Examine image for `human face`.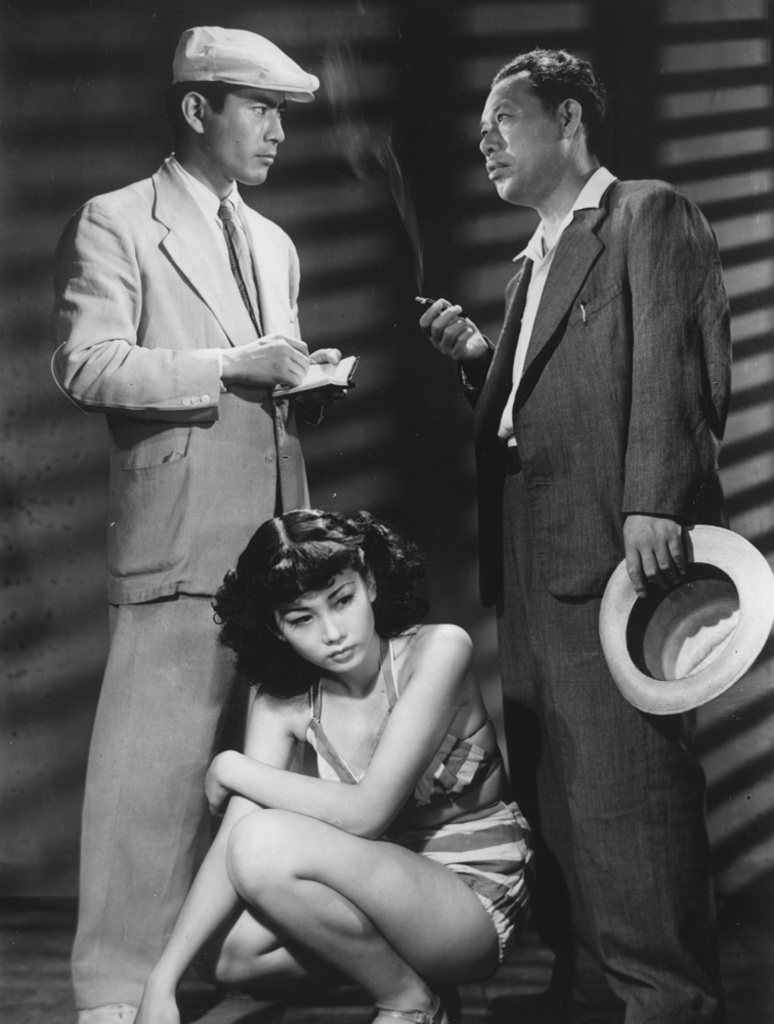
Examination result: 478:70:567:208.
